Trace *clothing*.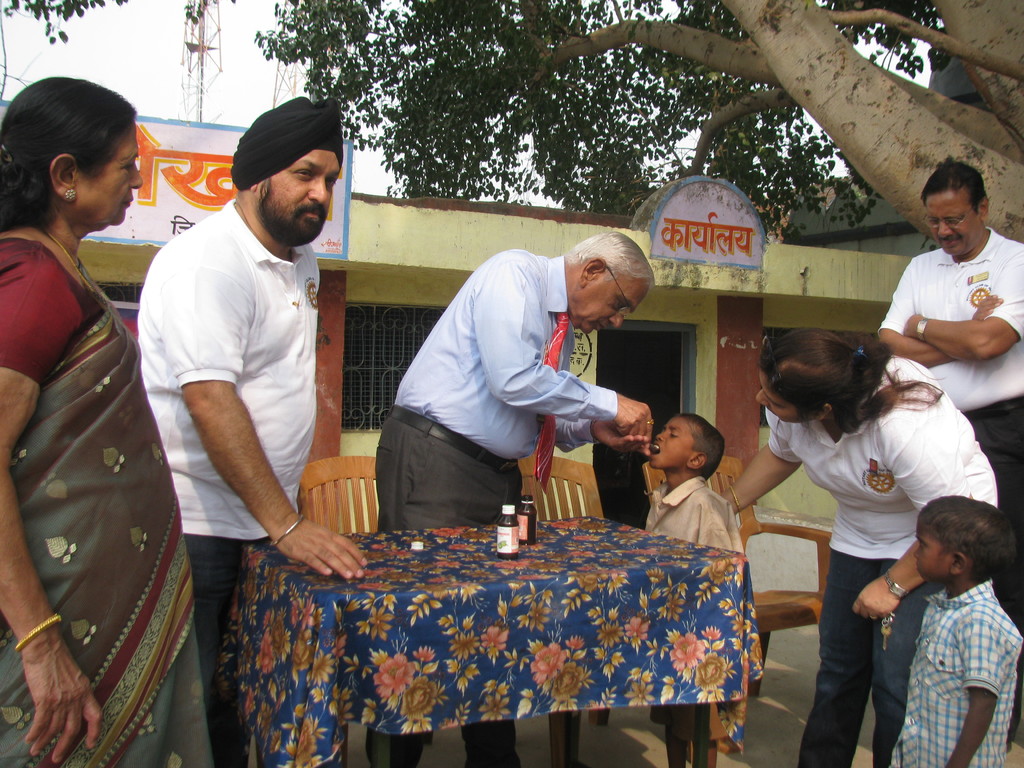
Traced to {"x1": 877, "y1": 236, "x2": 1023, "y2": 746}.
